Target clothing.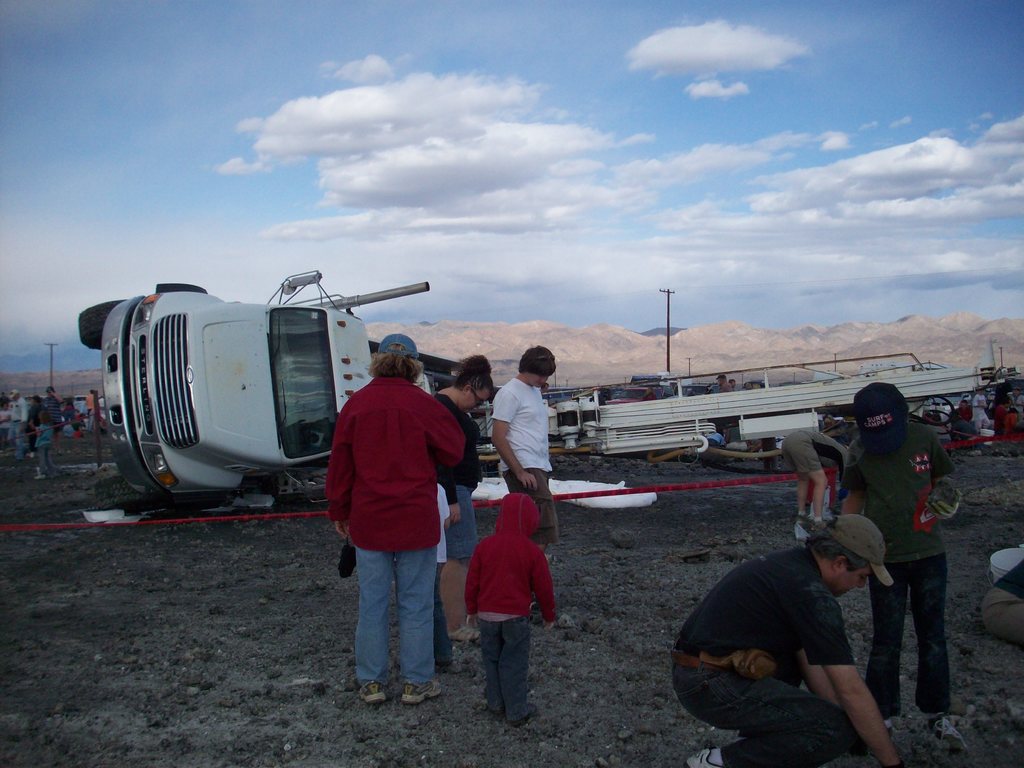
Target region: [393,482,454,659].
